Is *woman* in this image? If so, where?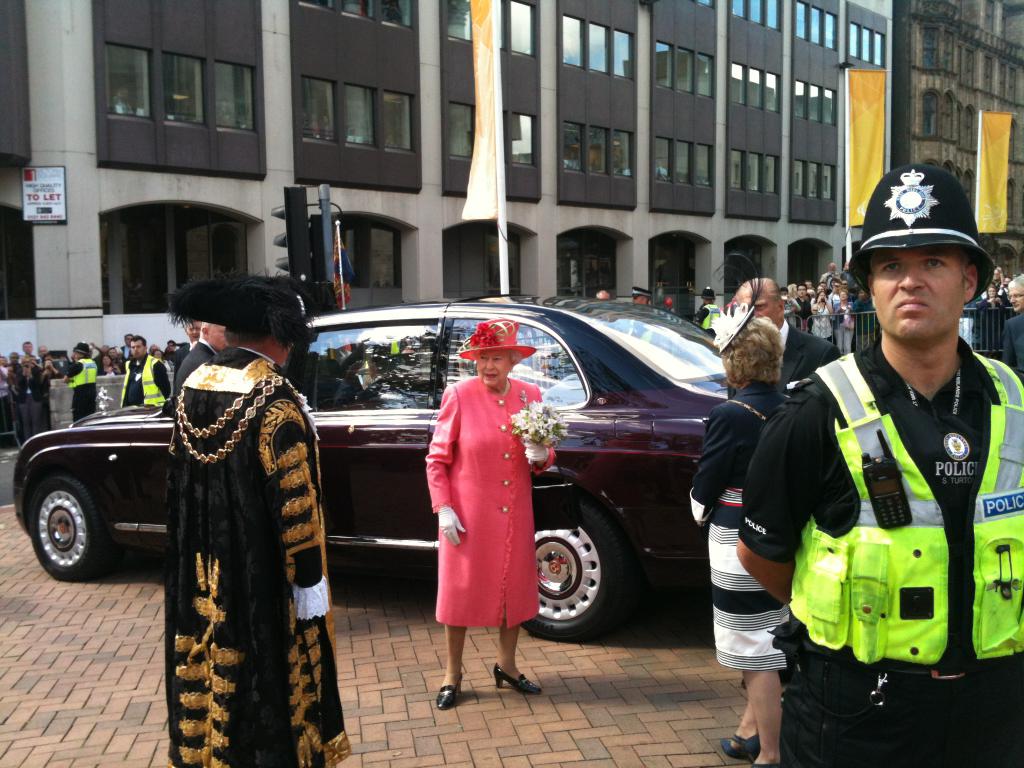
Yes, at crop(422, 319, 557, 710).
